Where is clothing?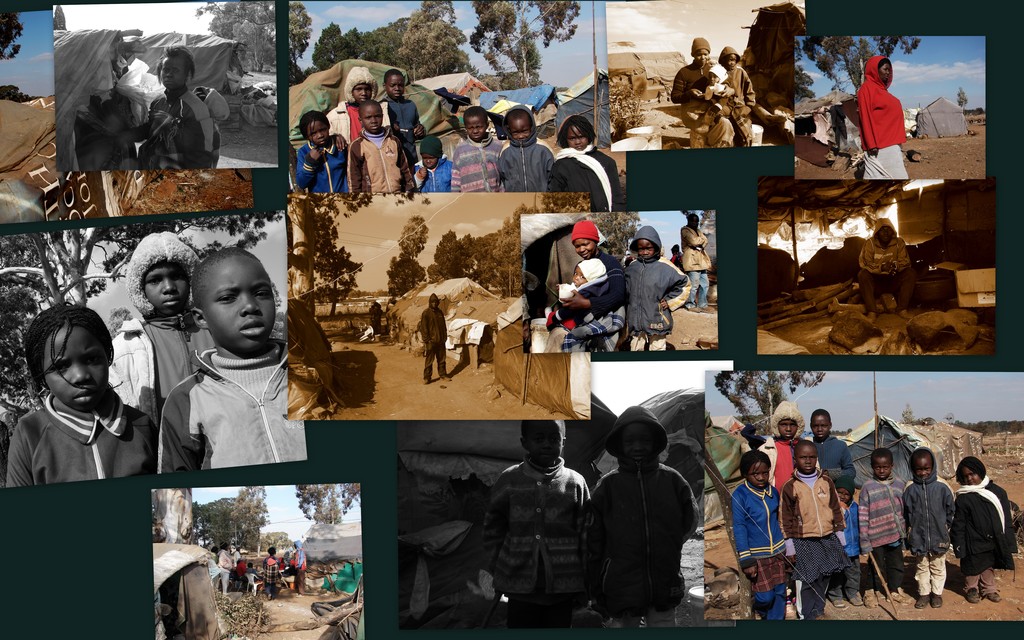
region(420, 291, 449, 378).
